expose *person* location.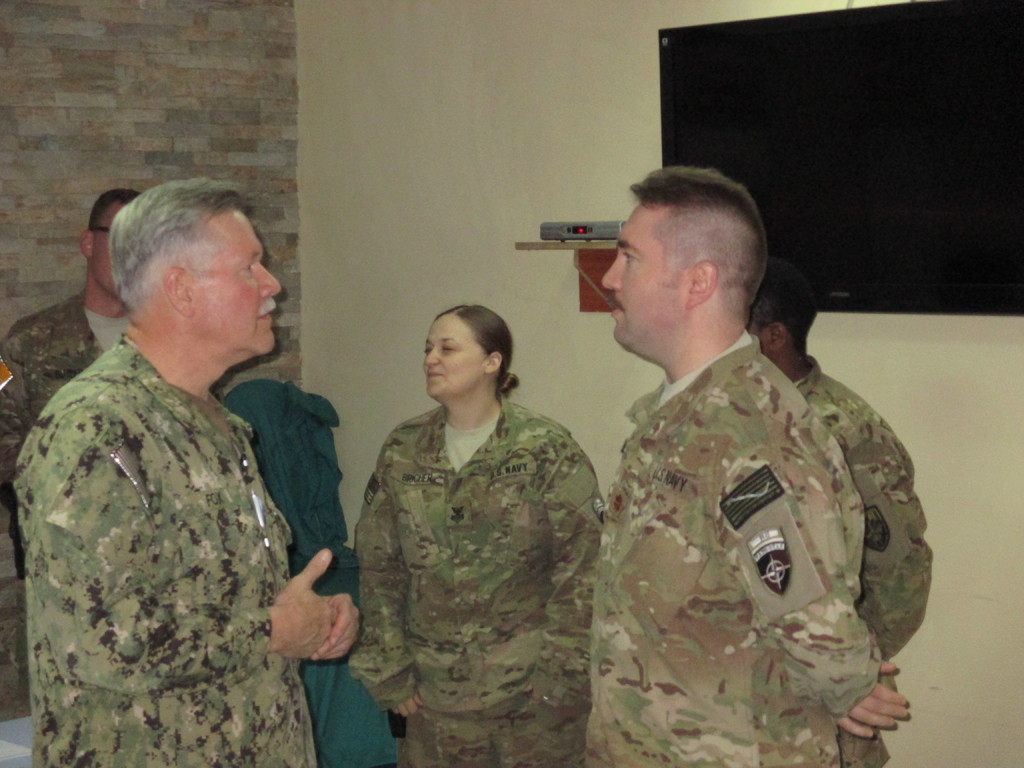
Exposed at l=598, t=165, r=907, b=767.
